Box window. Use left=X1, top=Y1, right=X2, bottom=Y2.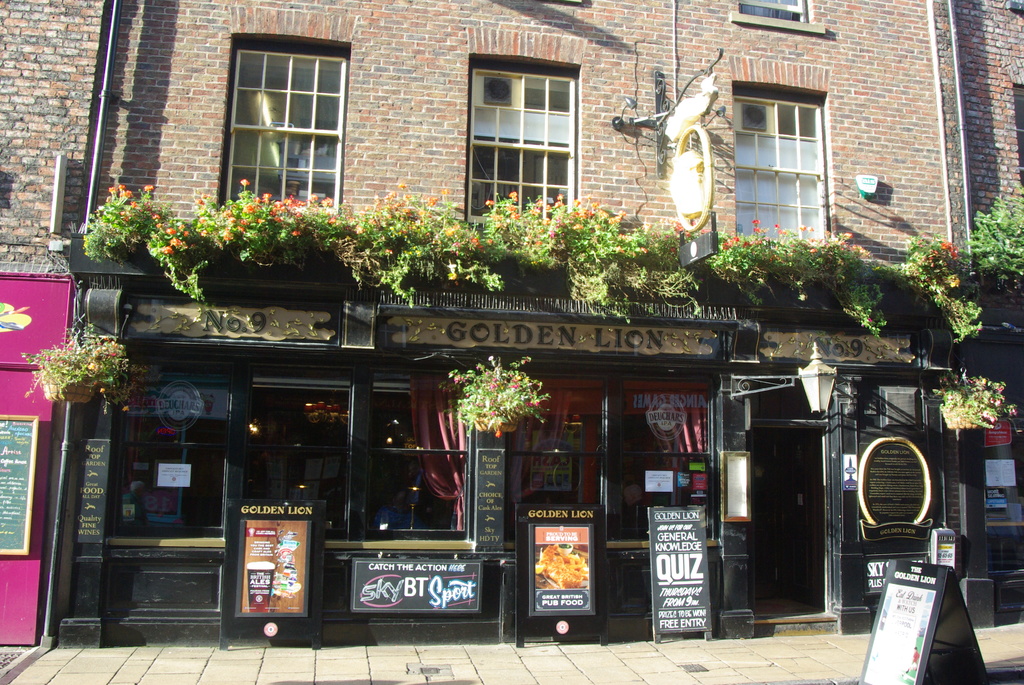
left=729, top=79, right=834, bottom=248.
